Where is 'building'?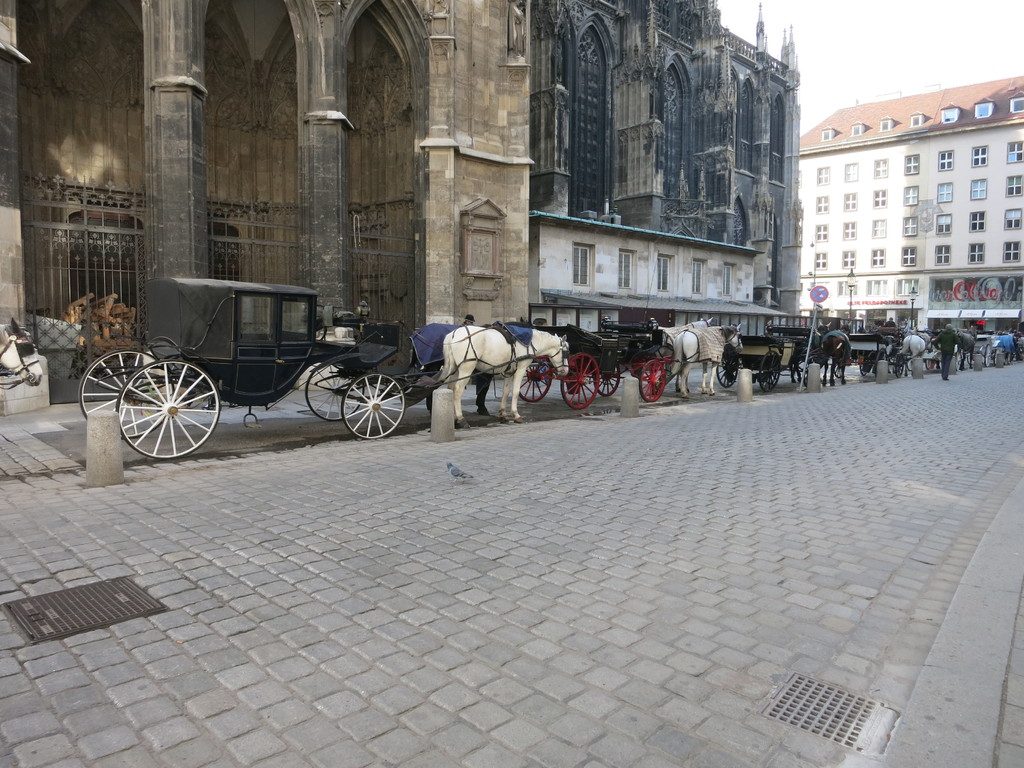
bbox(794, 77, 1023, 342).
